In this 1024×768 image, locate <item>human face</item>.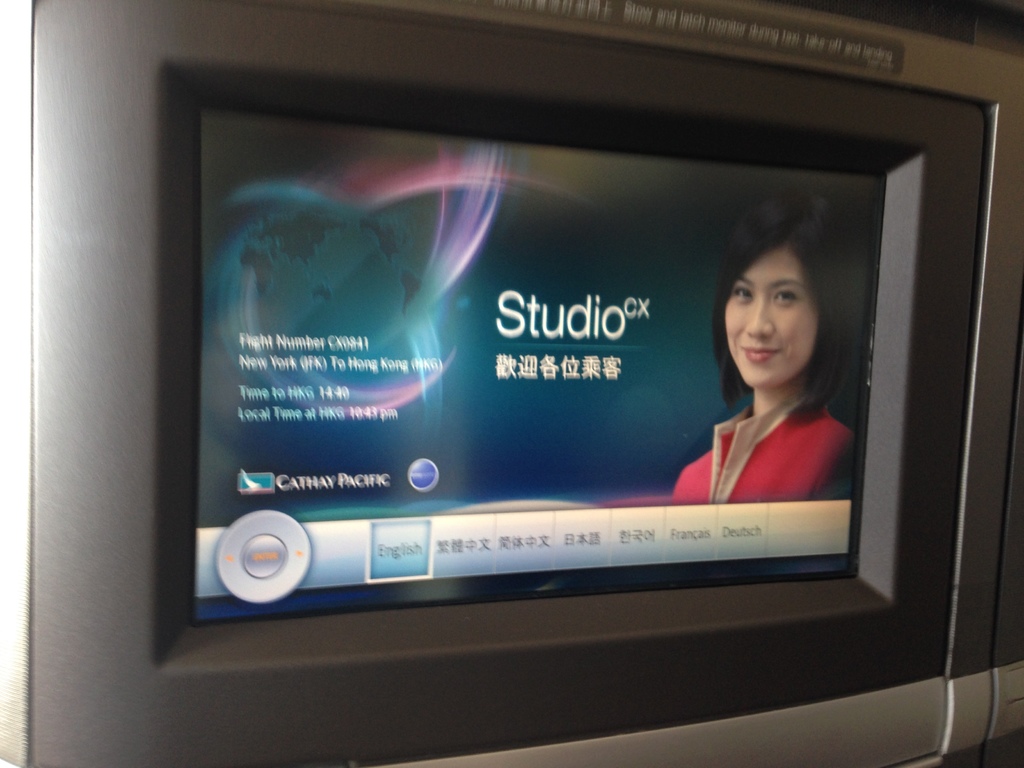
Bounding box: locate(722, 250, 816, 382).
